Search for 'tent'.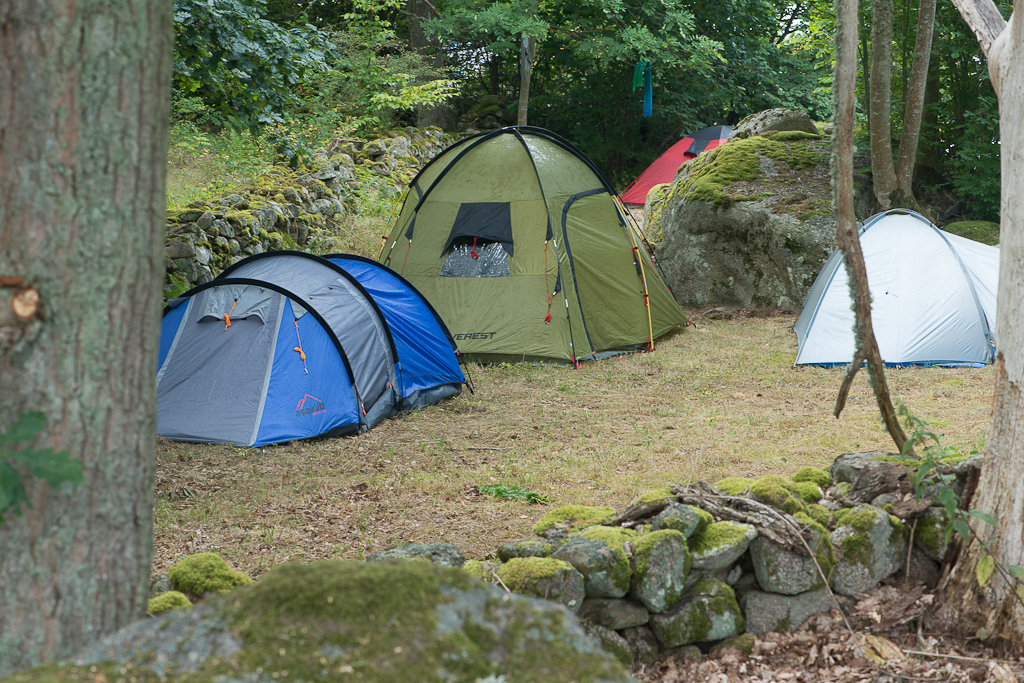
Found at Rect(771, 200, 1002, 383).
